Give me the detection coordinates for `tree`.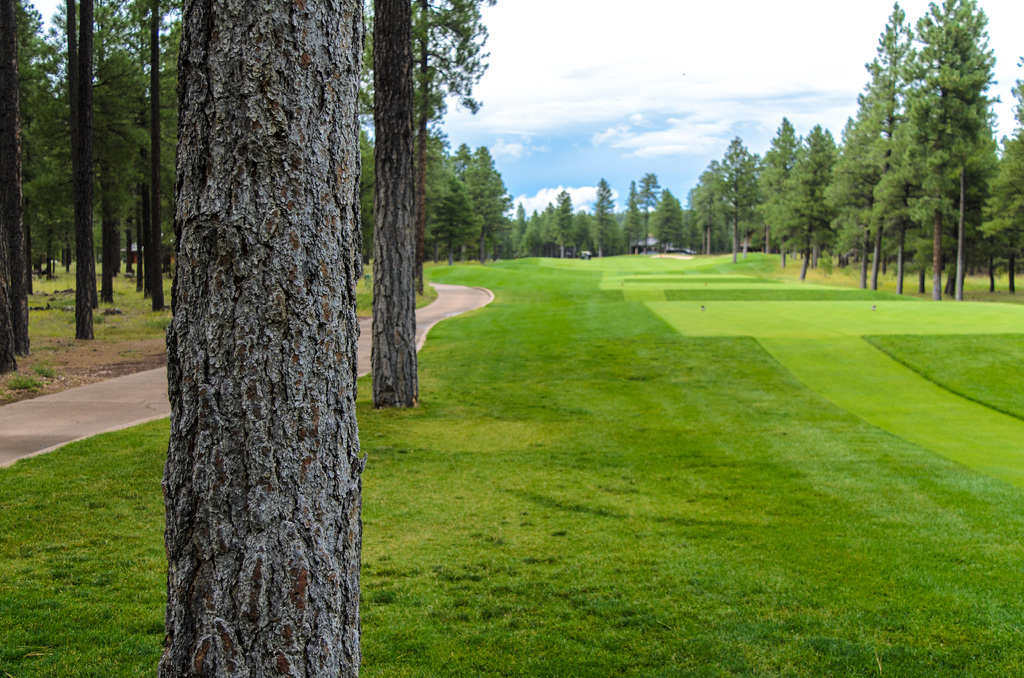
bbox=[152, 0, 372, 677].
